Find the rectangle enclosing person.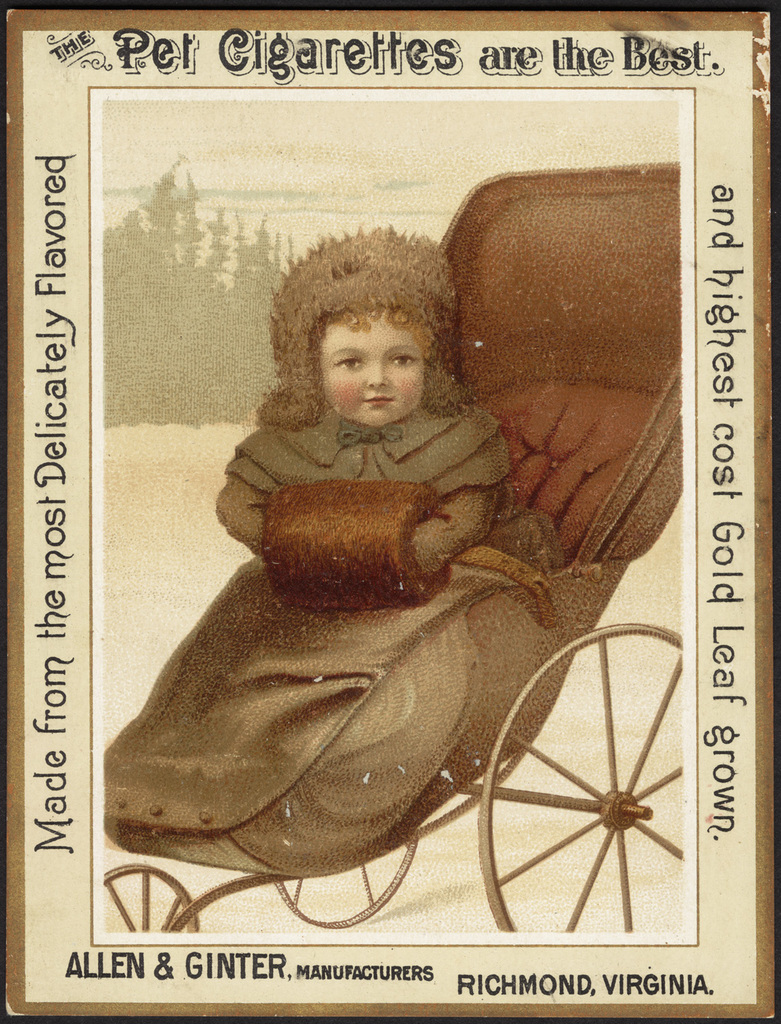
select_region(226, 226, 517, 586).
